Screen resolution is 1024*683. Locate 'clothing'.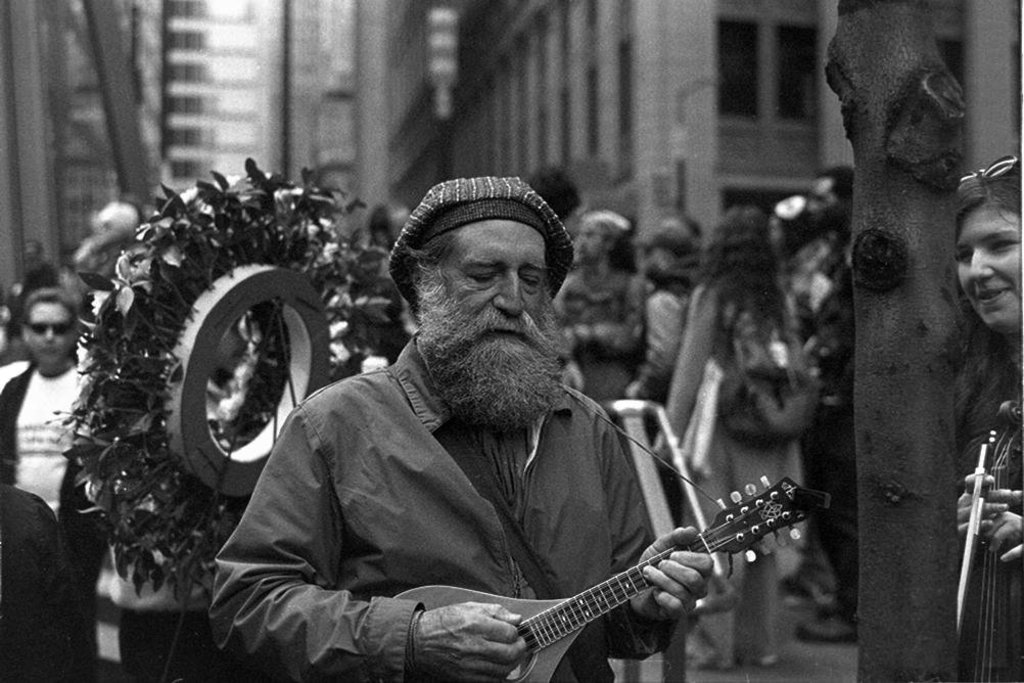
x1=0, y1=484, x2=93, y2=682.
